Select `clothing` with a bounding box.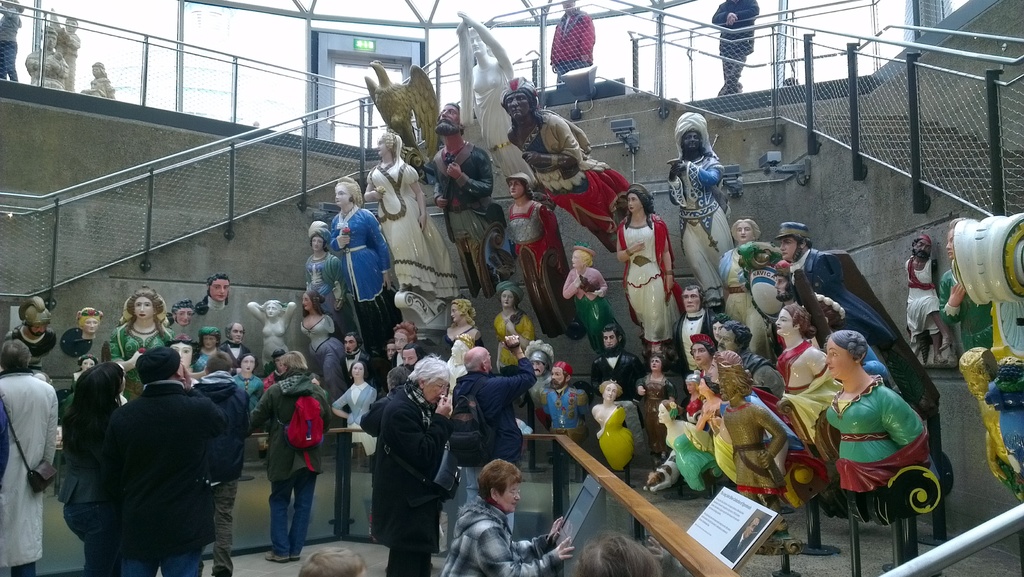
rect(943, 265, 1000, 352).
